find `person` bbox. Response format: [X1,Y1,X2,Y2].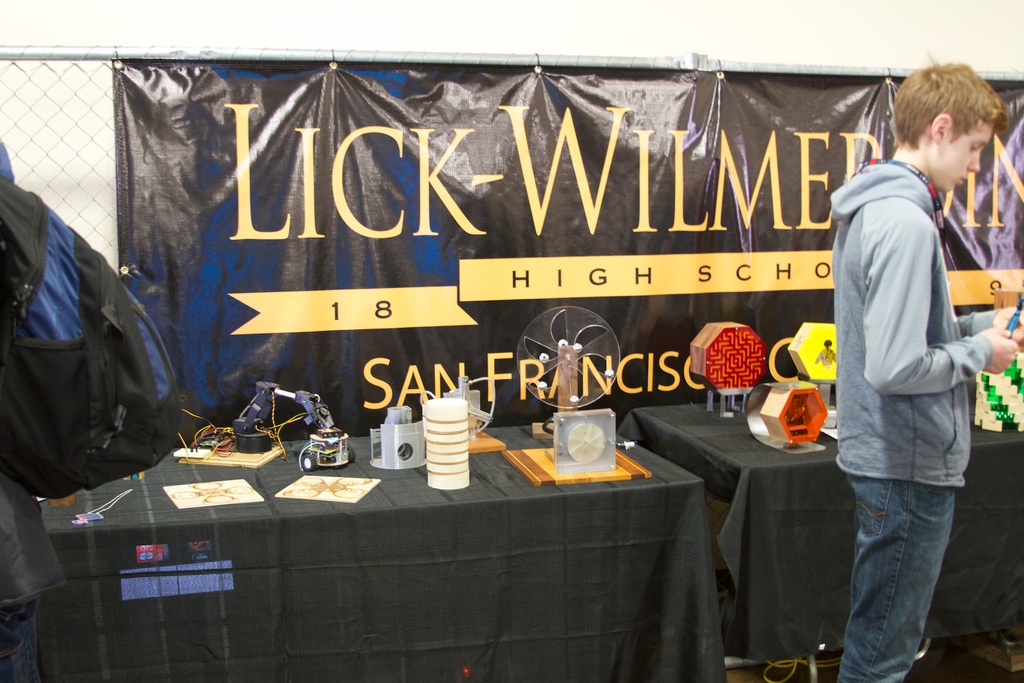
[820,38,993,682].
